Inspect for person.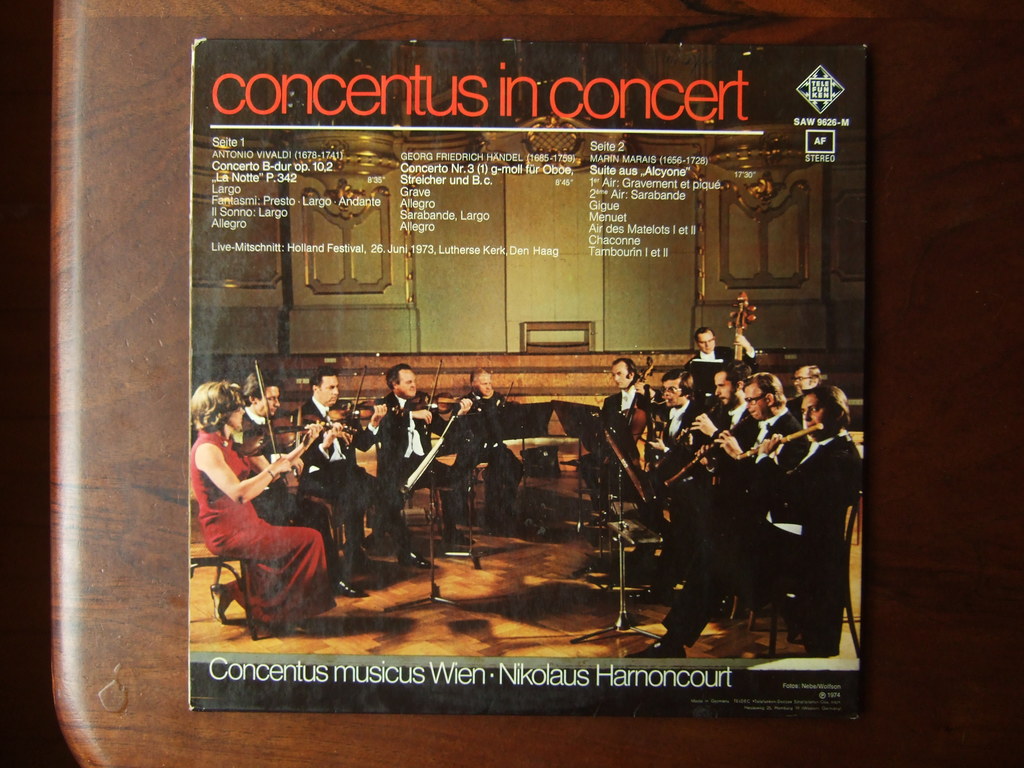
Inspection: (292, 367, 439, 601).
